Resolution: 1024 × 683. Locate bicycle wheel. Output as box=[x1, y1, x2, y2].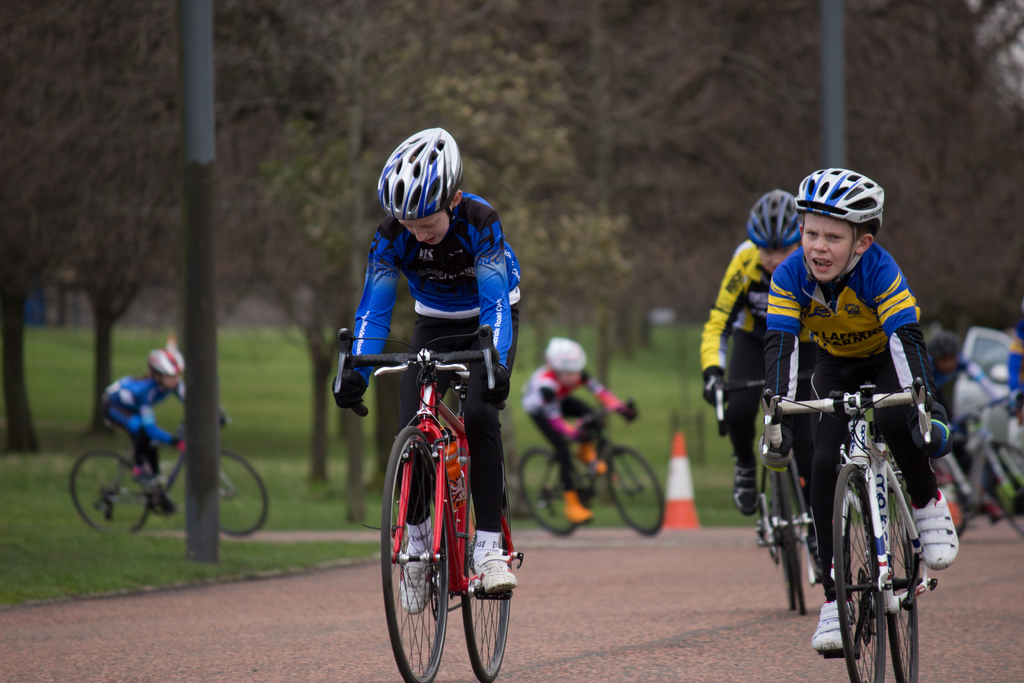
box=[67, 449, 148, 537].
